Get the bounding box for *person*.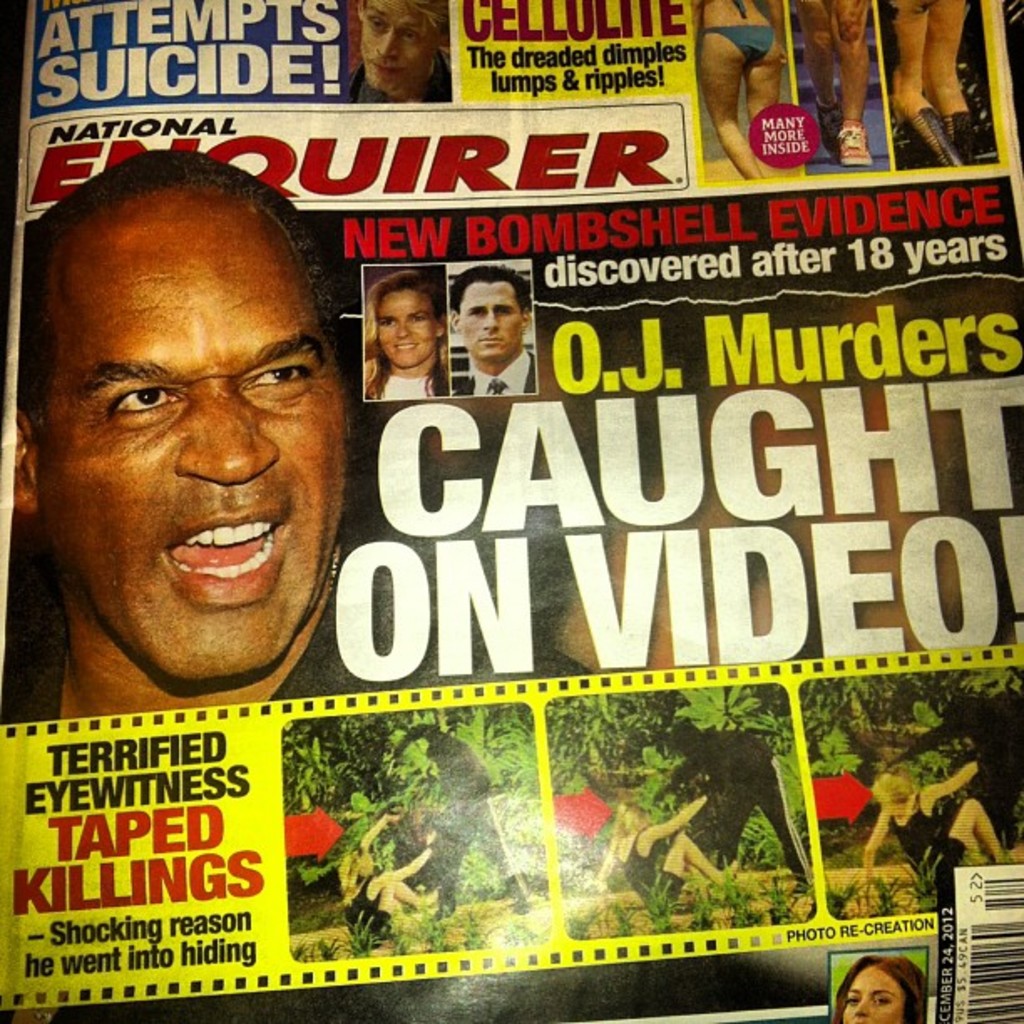
<box>13,149,589,709</box>.
